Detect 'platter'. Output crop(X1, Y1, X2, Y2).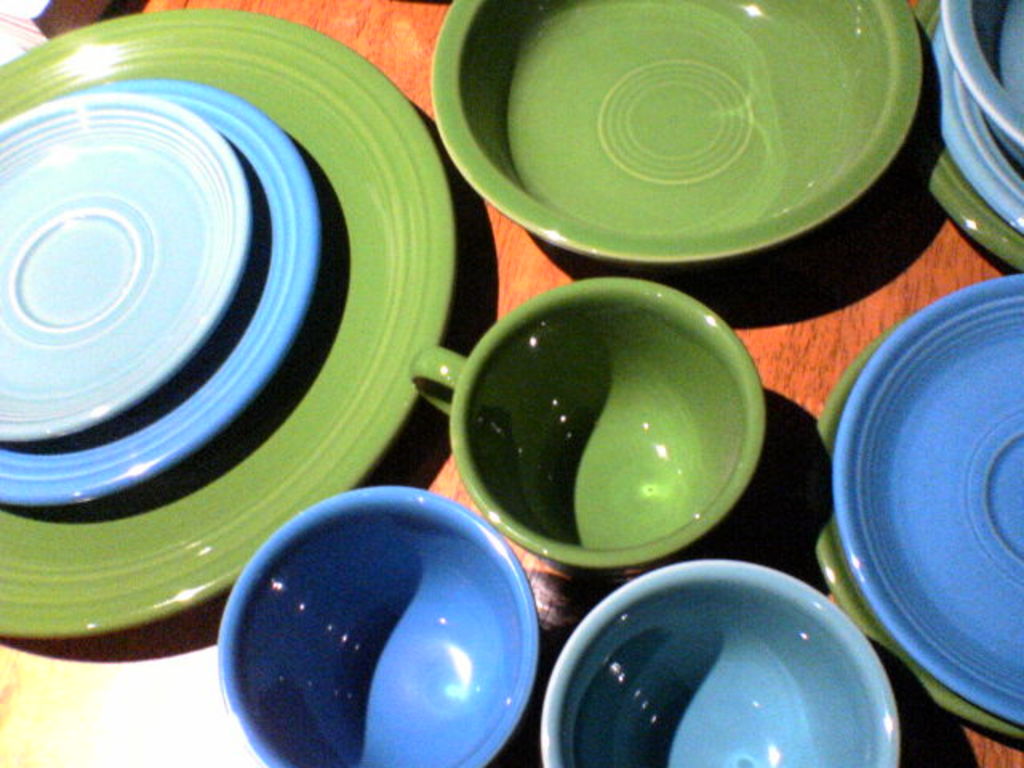
crop(427, 0, 925, 261).
